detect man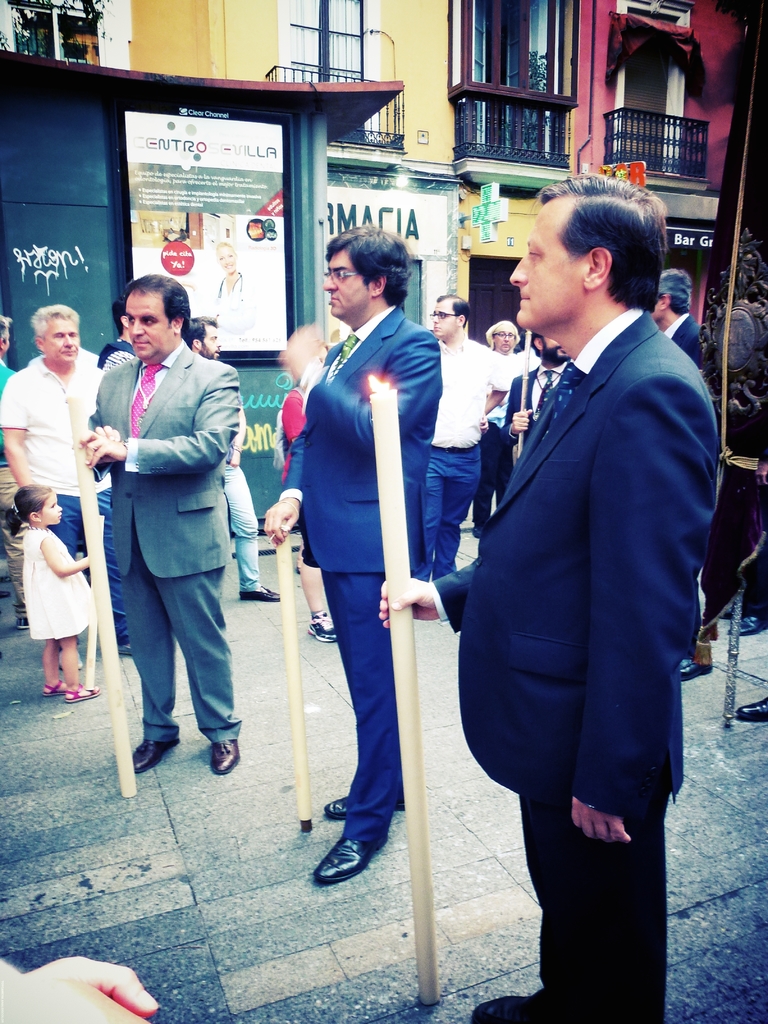
l=0, t=300, r=124, b=640
